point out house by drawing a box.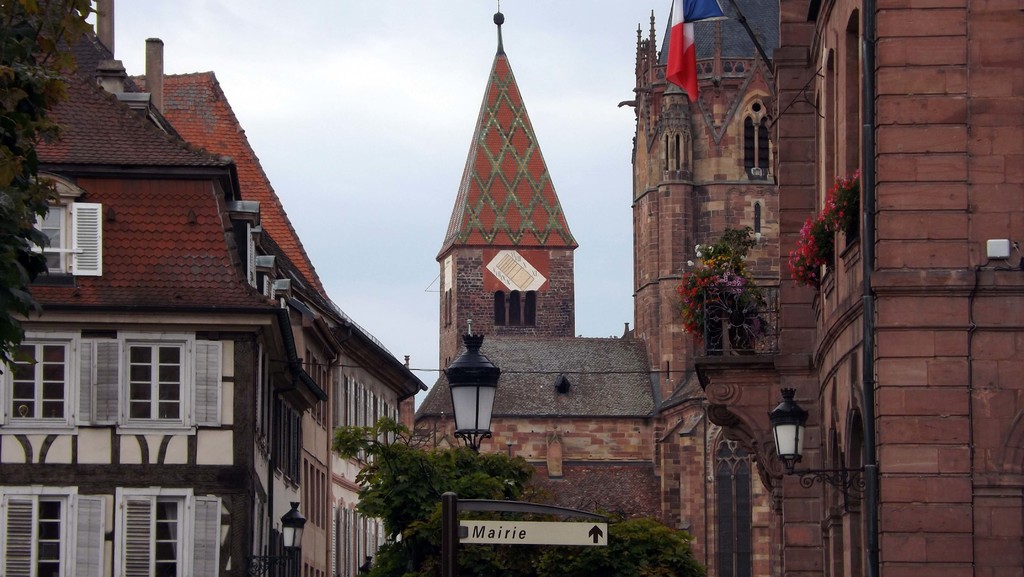
x1=0 y1=0 x2=327 y2=576.
